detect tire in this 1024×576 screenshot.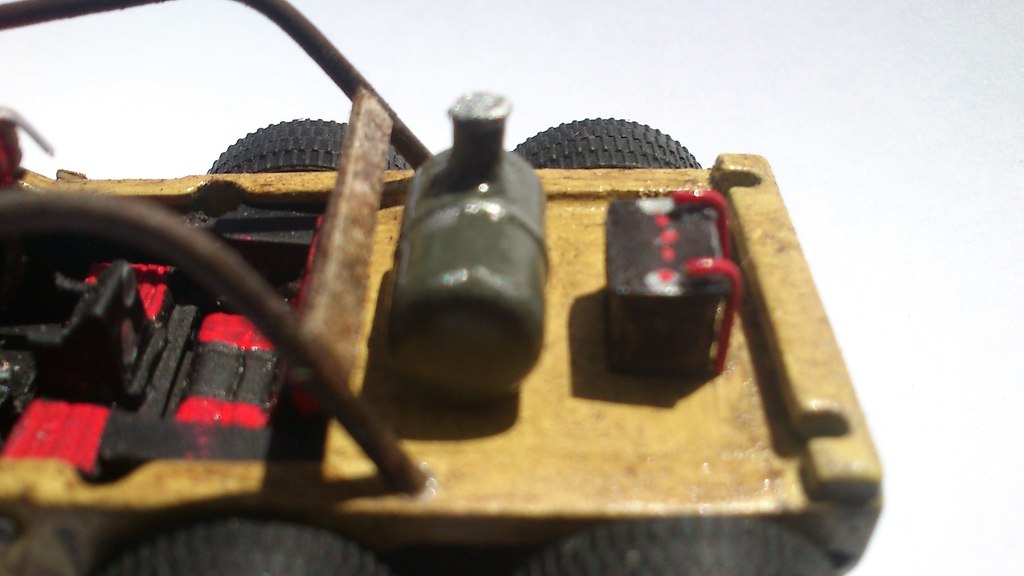
Detection: select_region(209, 115, 414, 173).
